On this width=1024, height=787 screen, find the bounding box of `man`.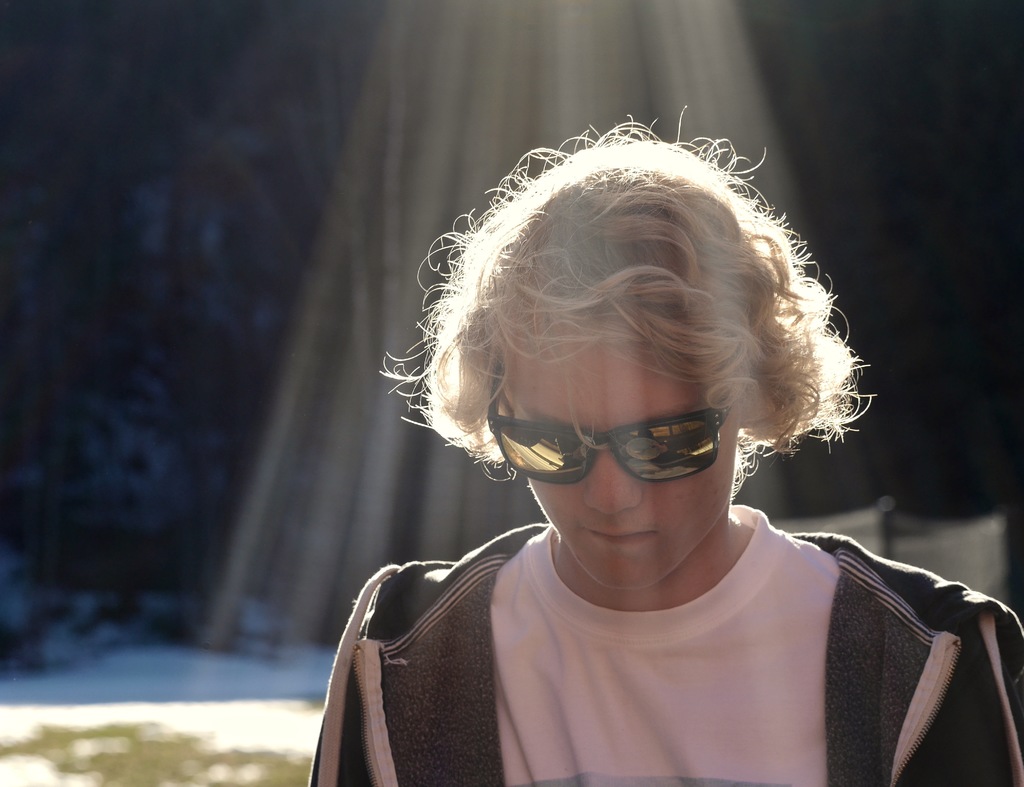
Bounding box: x1=266, y1=99, x2=1007, y2=776.
